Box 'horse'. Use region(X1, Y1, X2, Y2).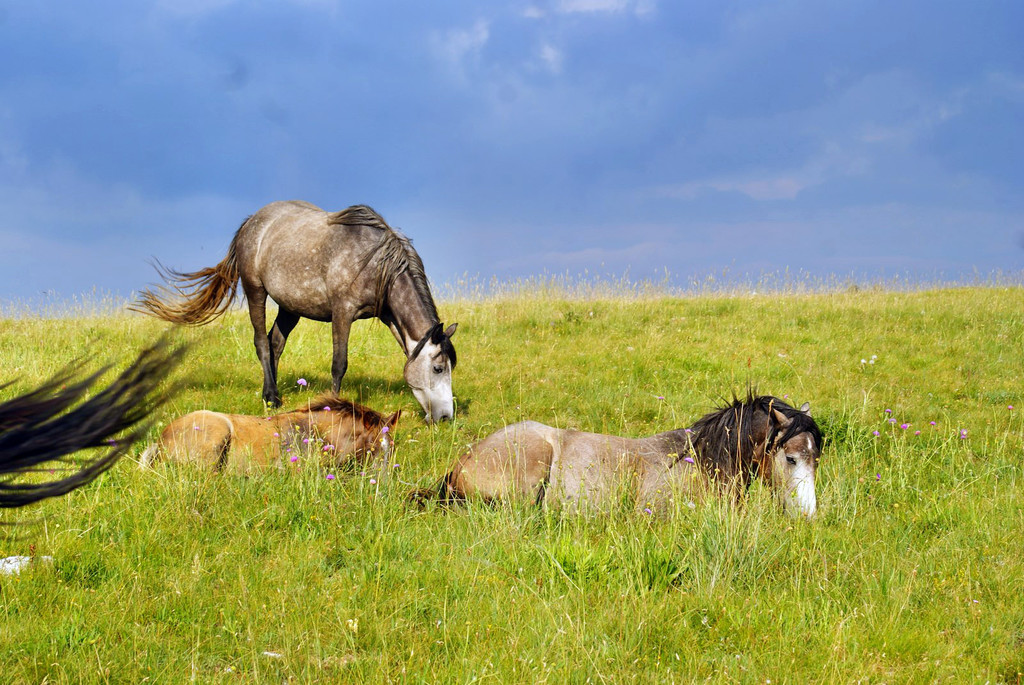
region(0, 324, 209, 544).
